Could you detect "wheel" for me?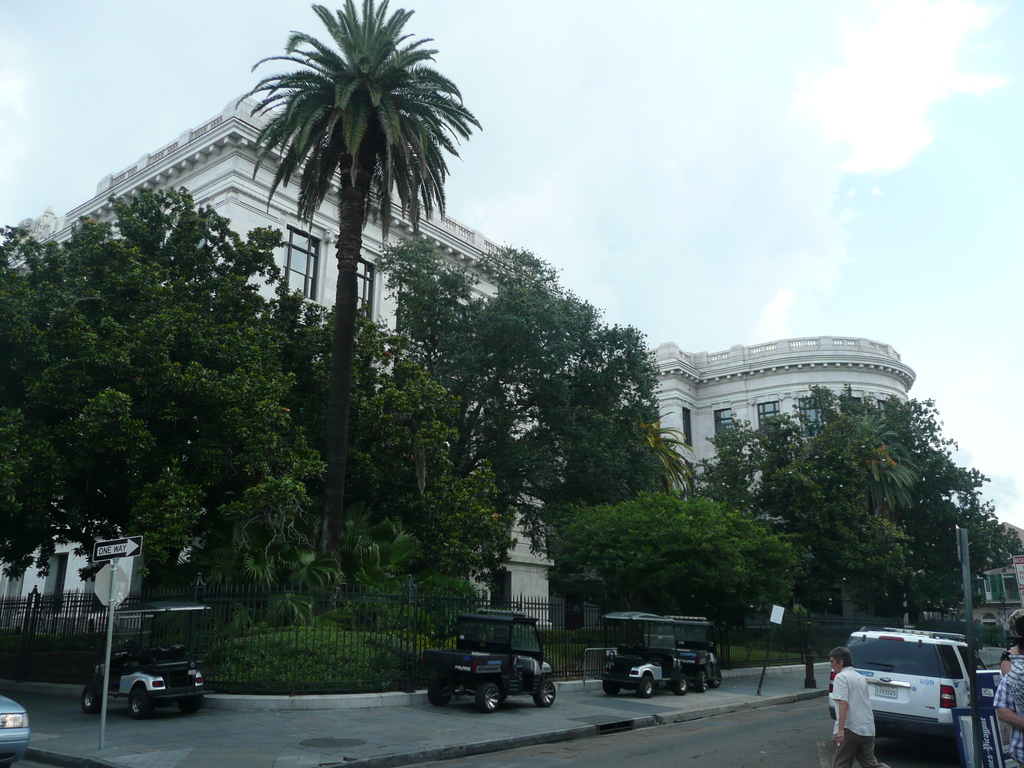
Detection result: (127, 687, 151, 721).
